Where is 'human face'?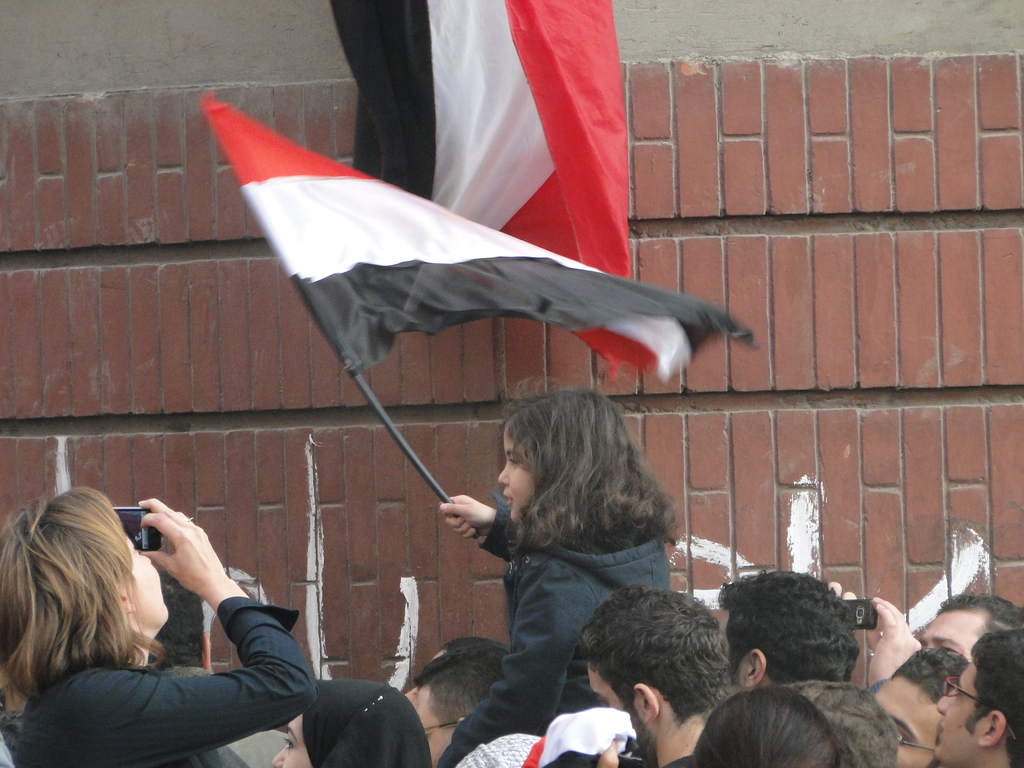
[271, 714, 316, 767].
